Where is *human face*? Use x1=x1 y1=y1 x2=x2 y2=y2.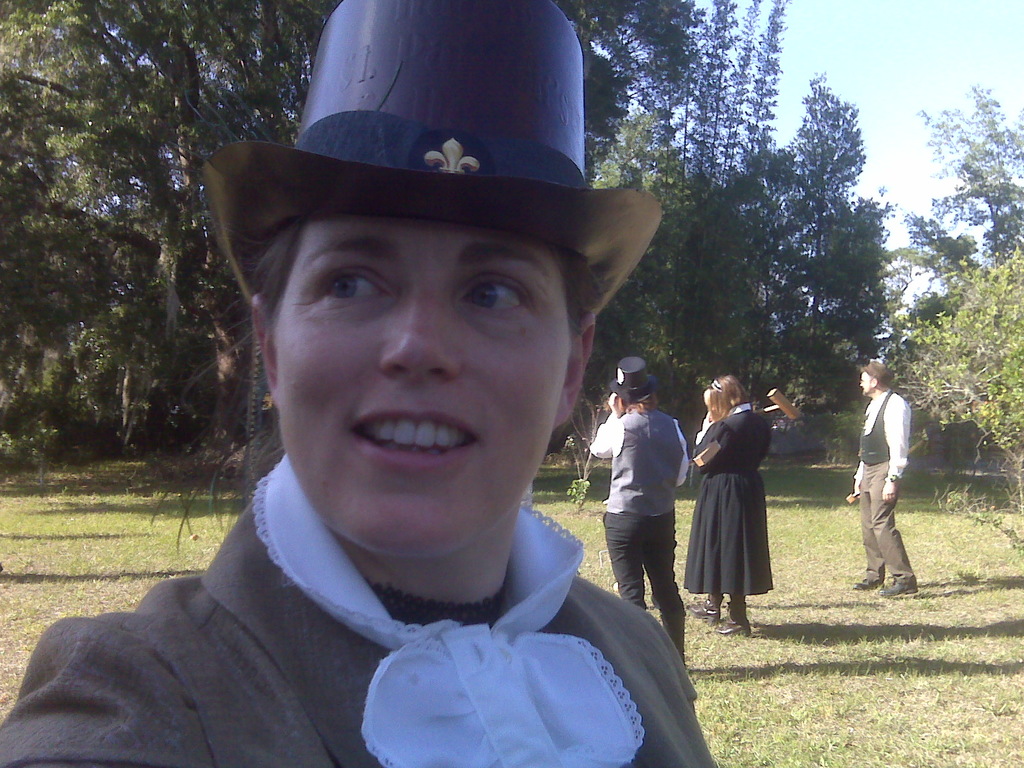
x1=278 y1=212 x2=573 y2=552.
